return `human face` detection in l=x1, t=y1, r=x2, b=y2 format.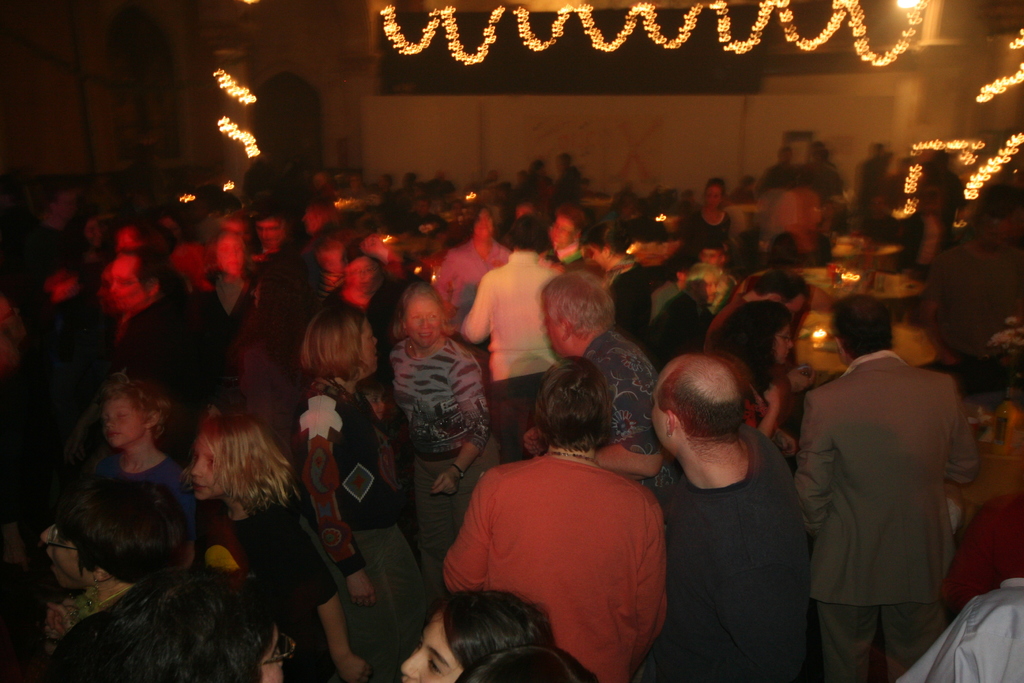
l=649, t=397, r=670, b=449.
